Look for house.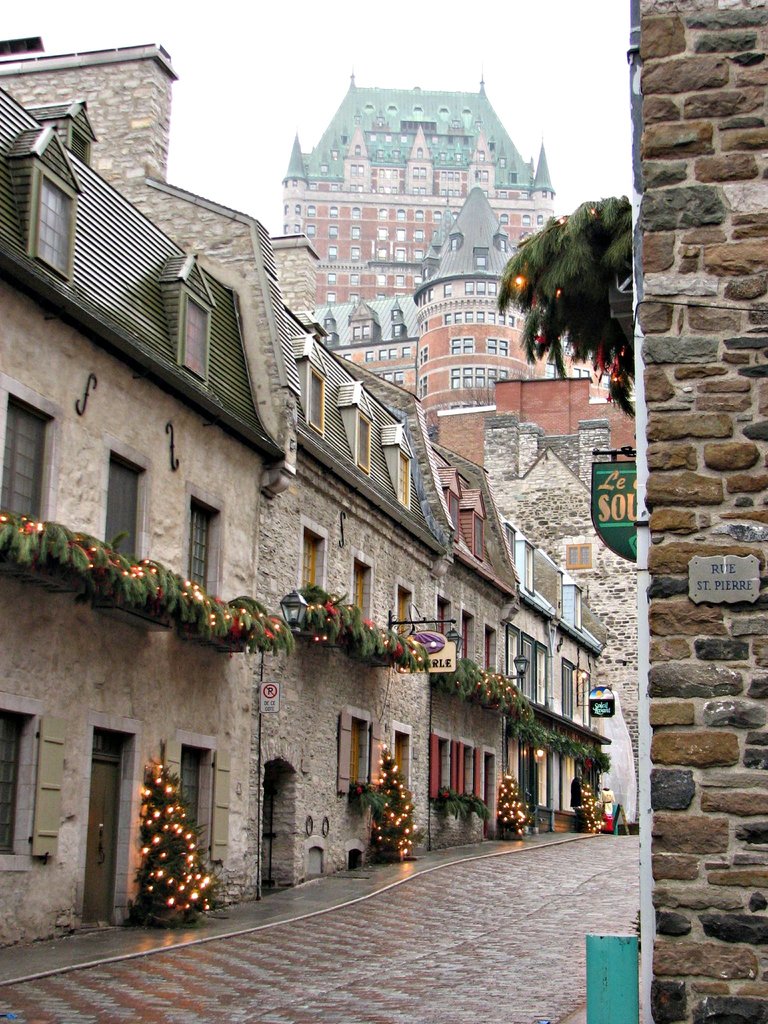
Found: bbox=[299, 171, 649, 431].
